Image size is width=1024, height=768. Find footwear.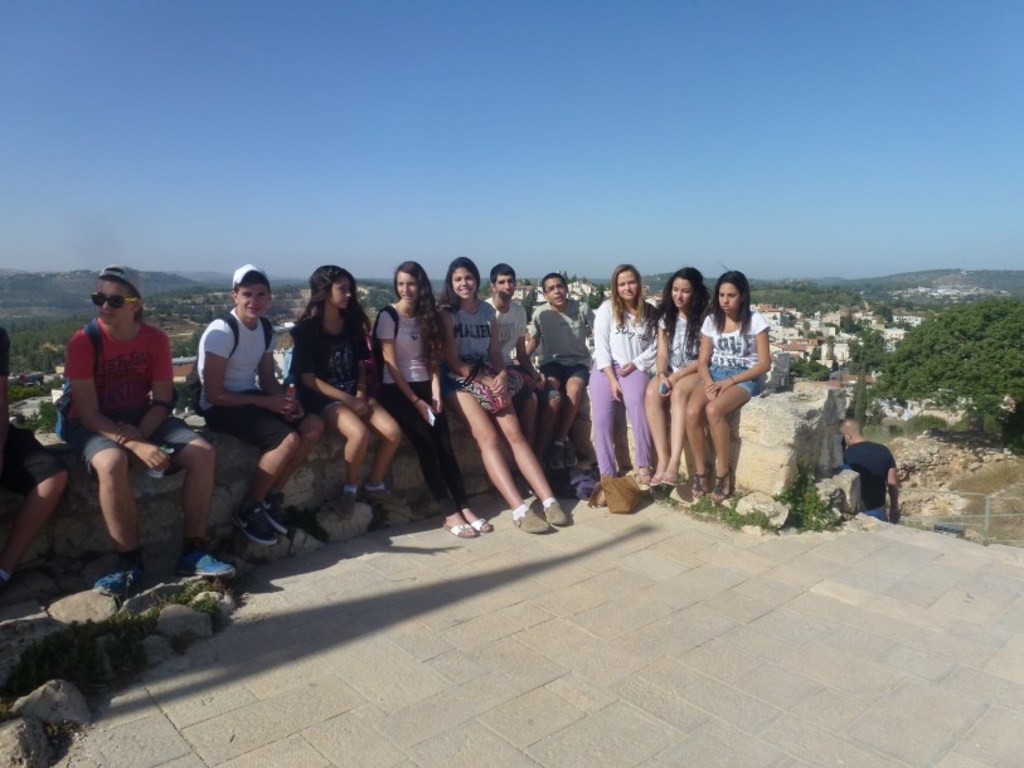
<region>234, 505, 272, 550</region>.
